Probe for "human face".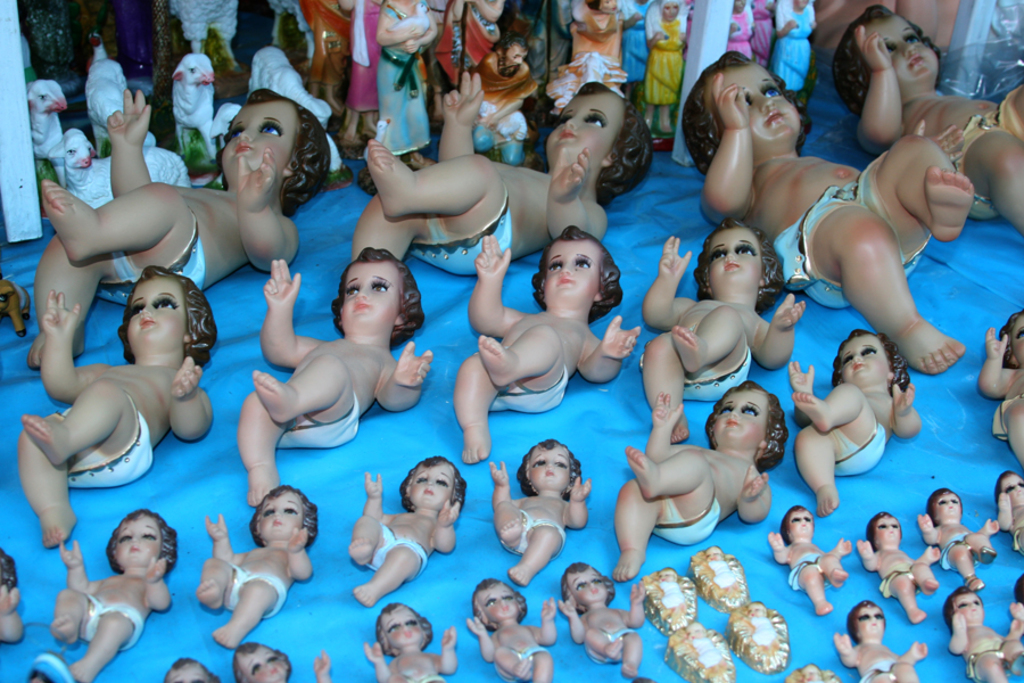
Probe result: <region>1002, 476, 1023, 503</region>.
